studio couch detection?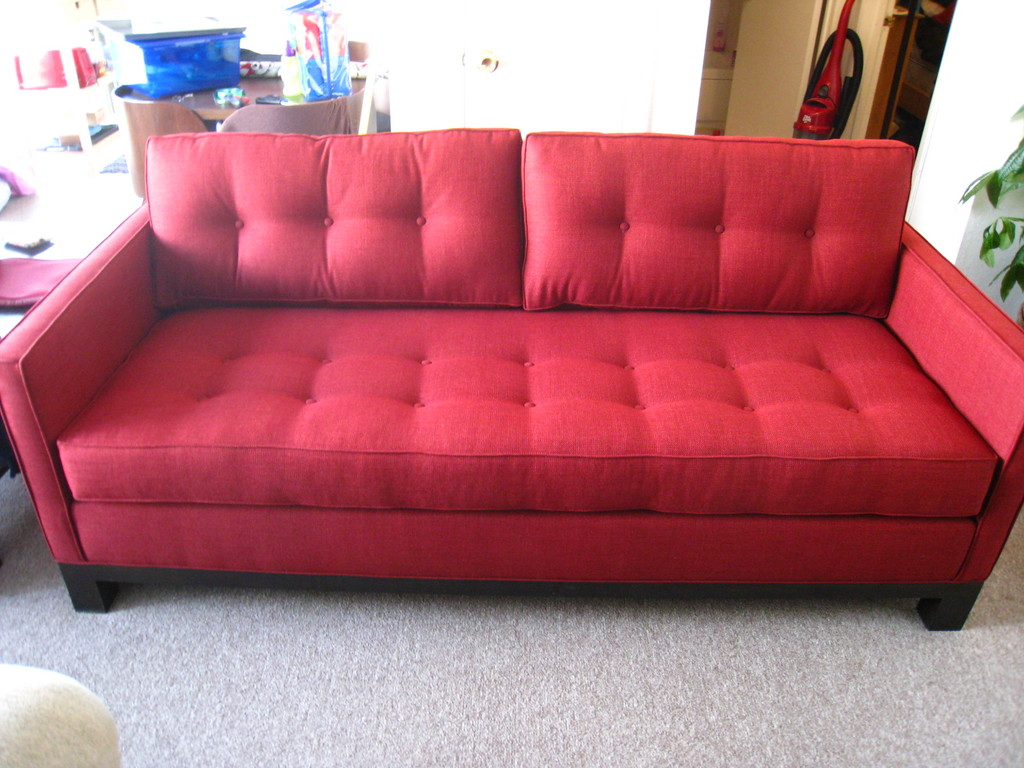
<bbox>0, 120, 1023, 637</bbox>
